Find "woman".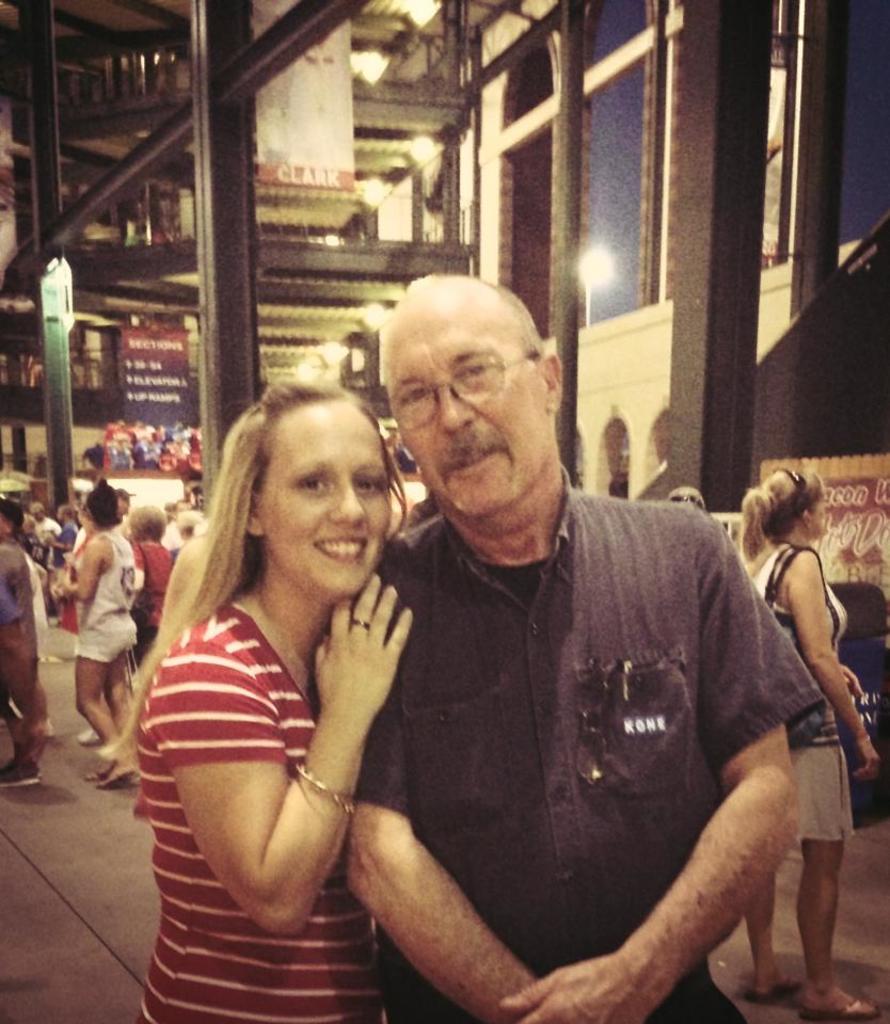
select_region(0, 491, 58, 779).
